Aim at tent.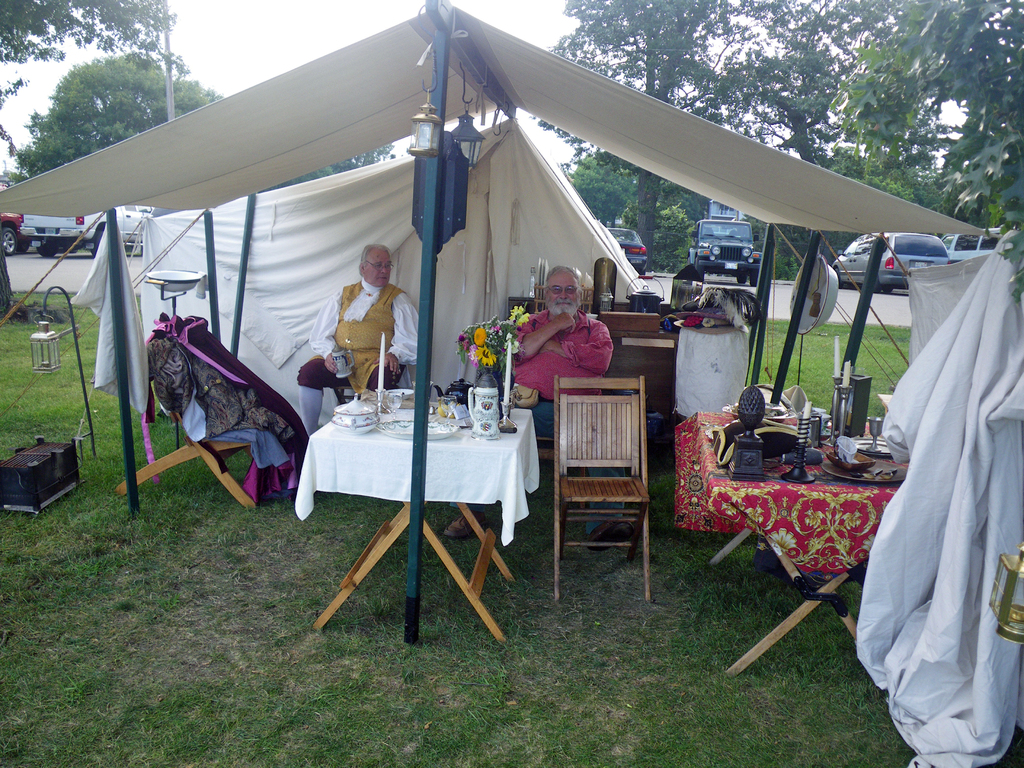
Aimed at {"left": 0, "top": 0, "right": 1017, "bottom": 640}.
